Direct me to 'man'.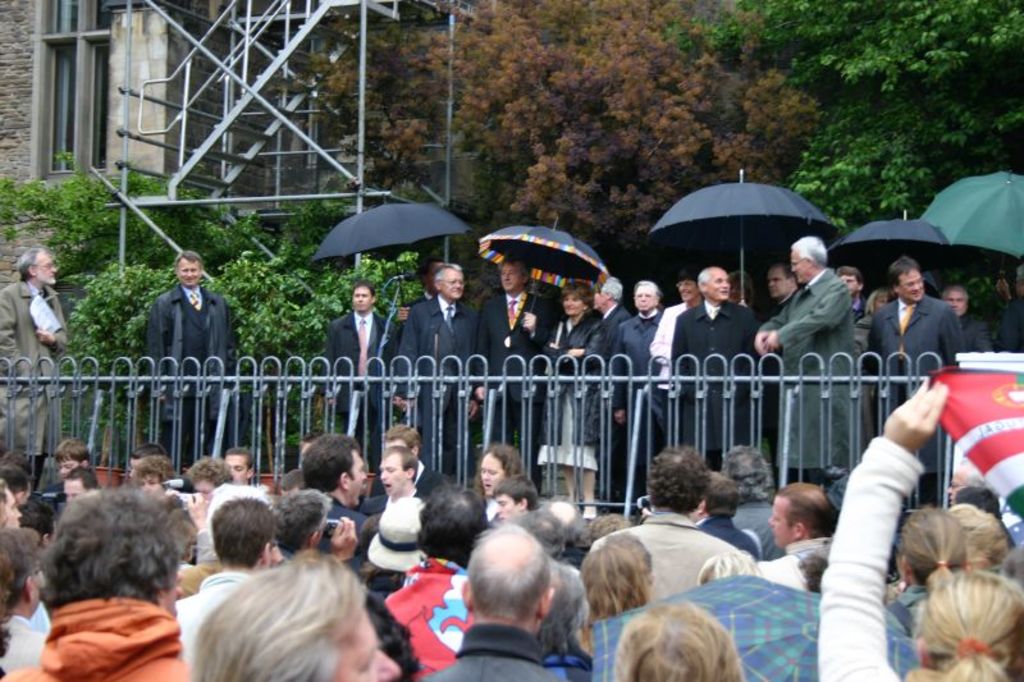
Direction: x1=868, y1=258, x2=966, y2=503.
